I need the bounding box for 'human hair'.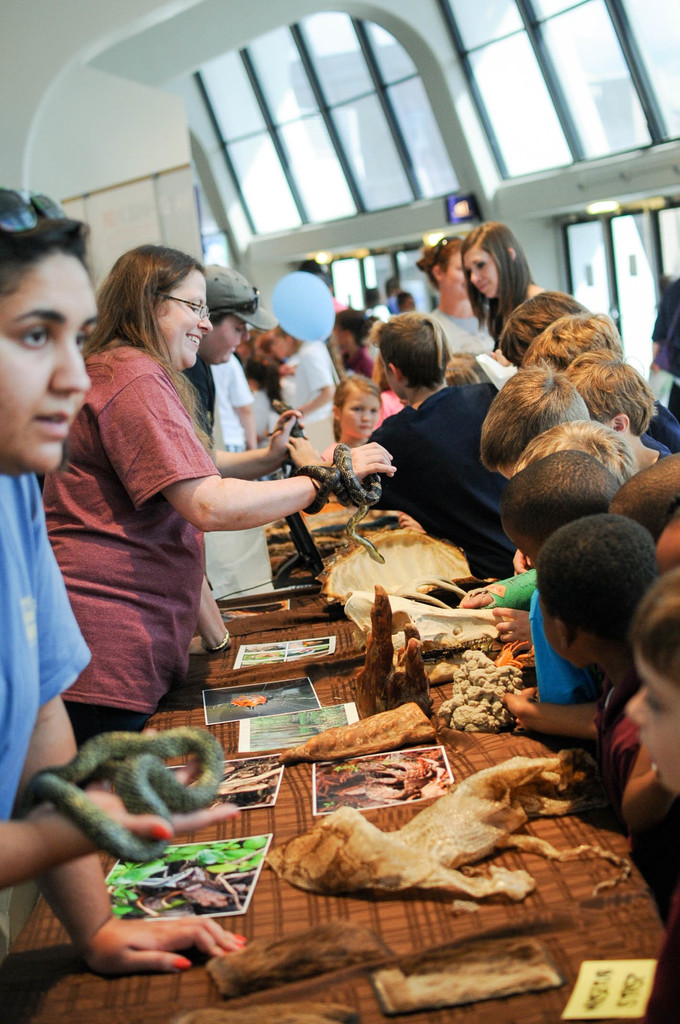
Here it is: 328, 376, 379, 442.
